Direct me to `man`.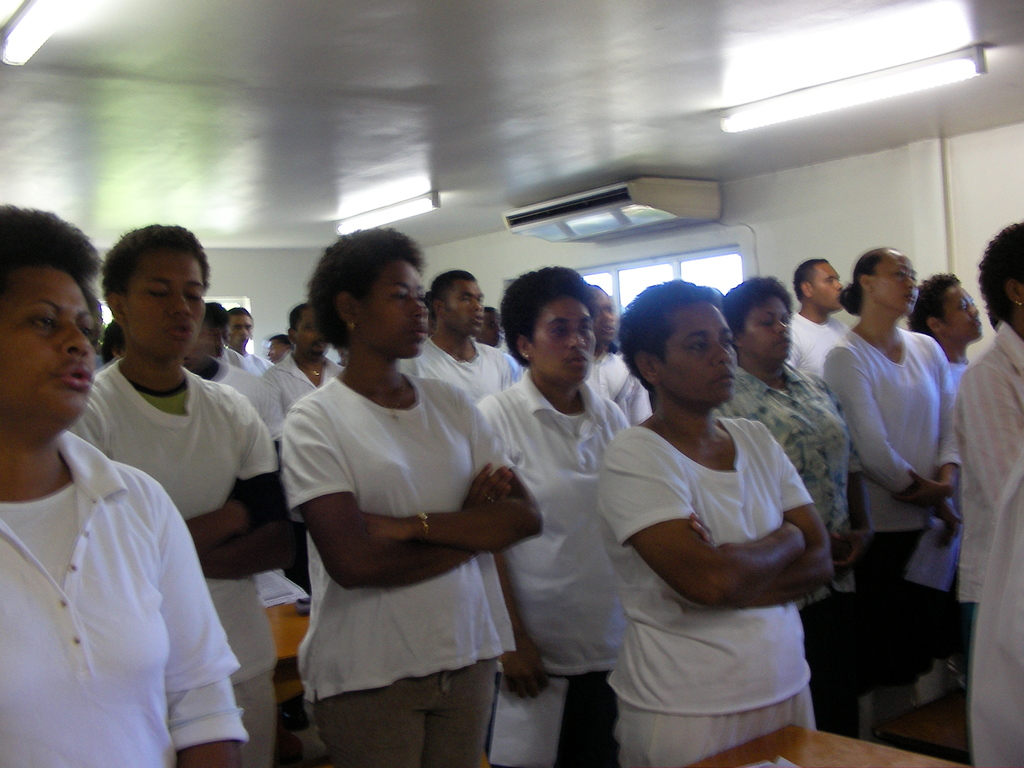
Direction: 262 305 344 419.
